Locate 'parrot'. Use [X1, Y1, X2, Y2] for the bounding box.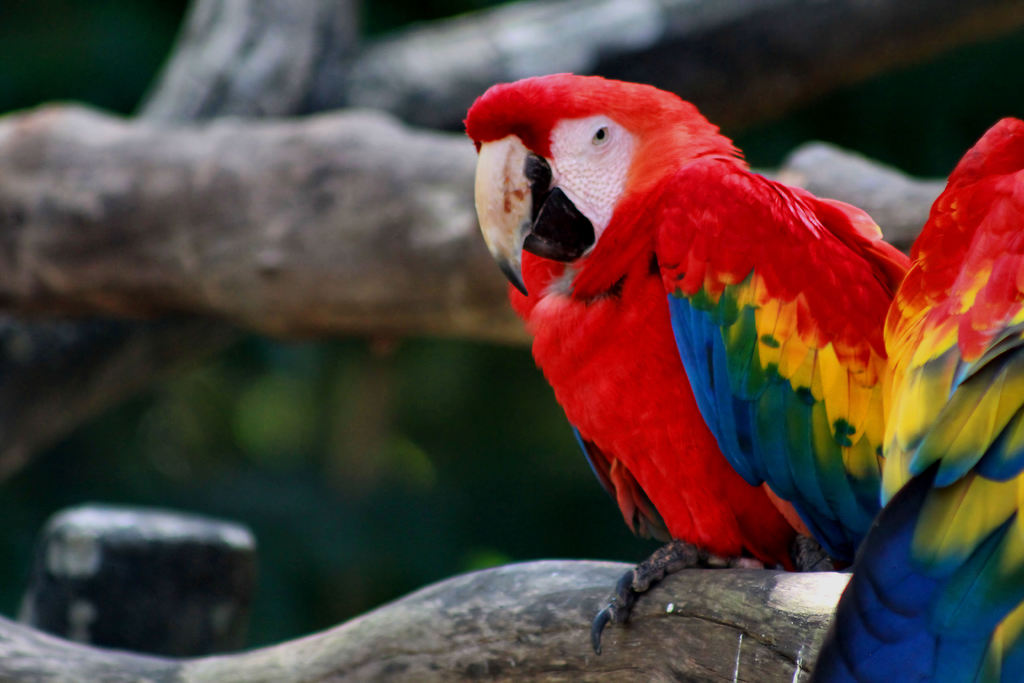
[464, 65, 914, 654].
